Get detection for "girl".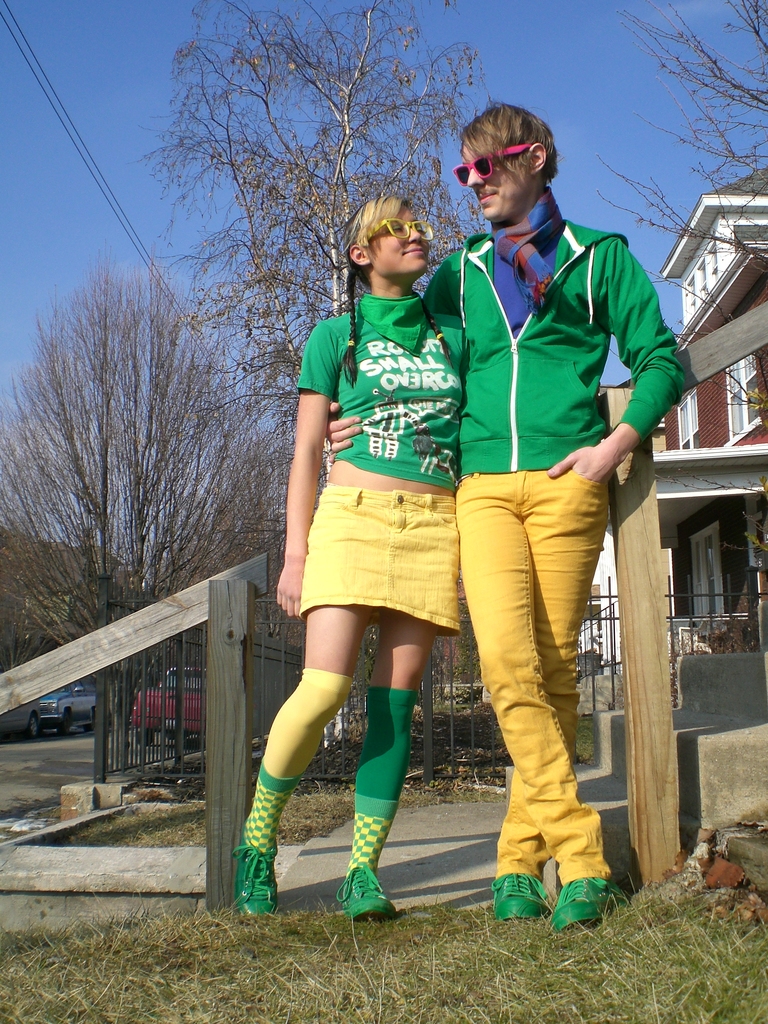
Detection: detection(236, 191, 476, 924).
